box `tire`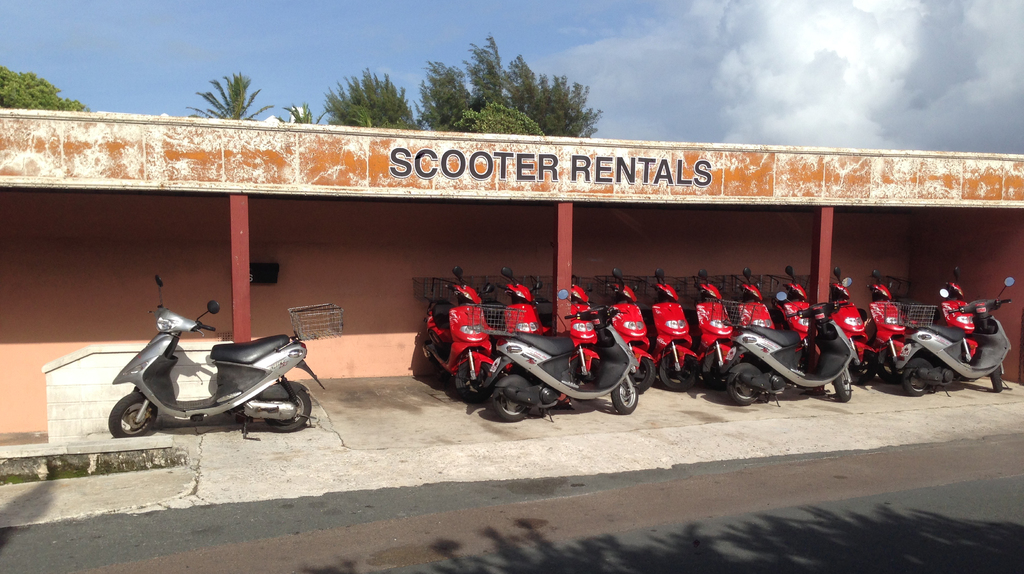
box=[726, 372, 760, 405]
